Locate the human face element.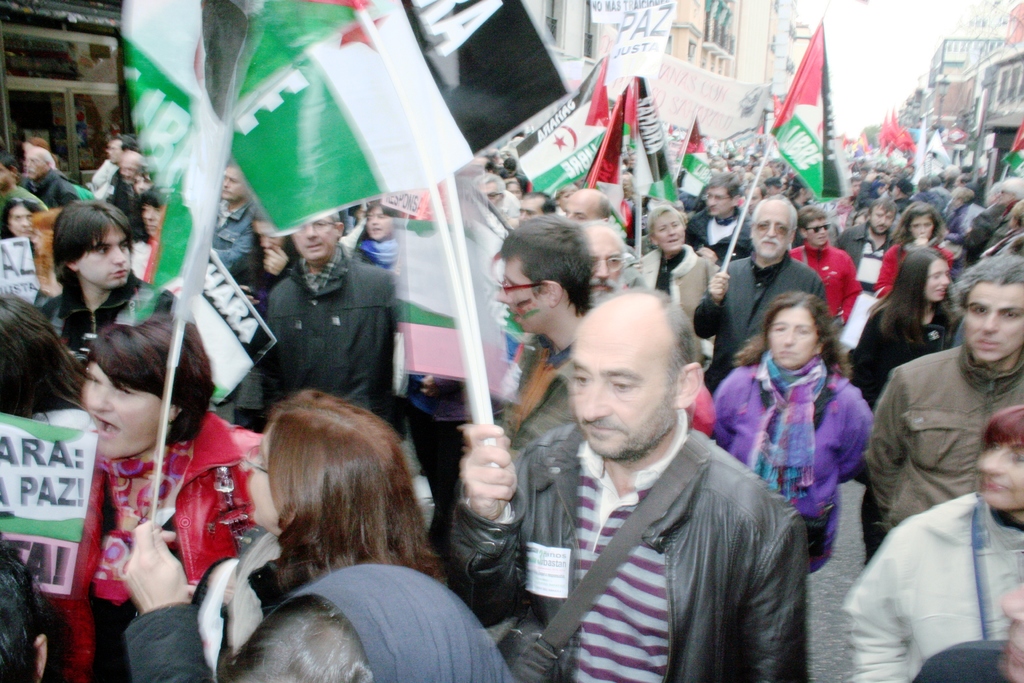
Element bbox: 751 200 794 252.
